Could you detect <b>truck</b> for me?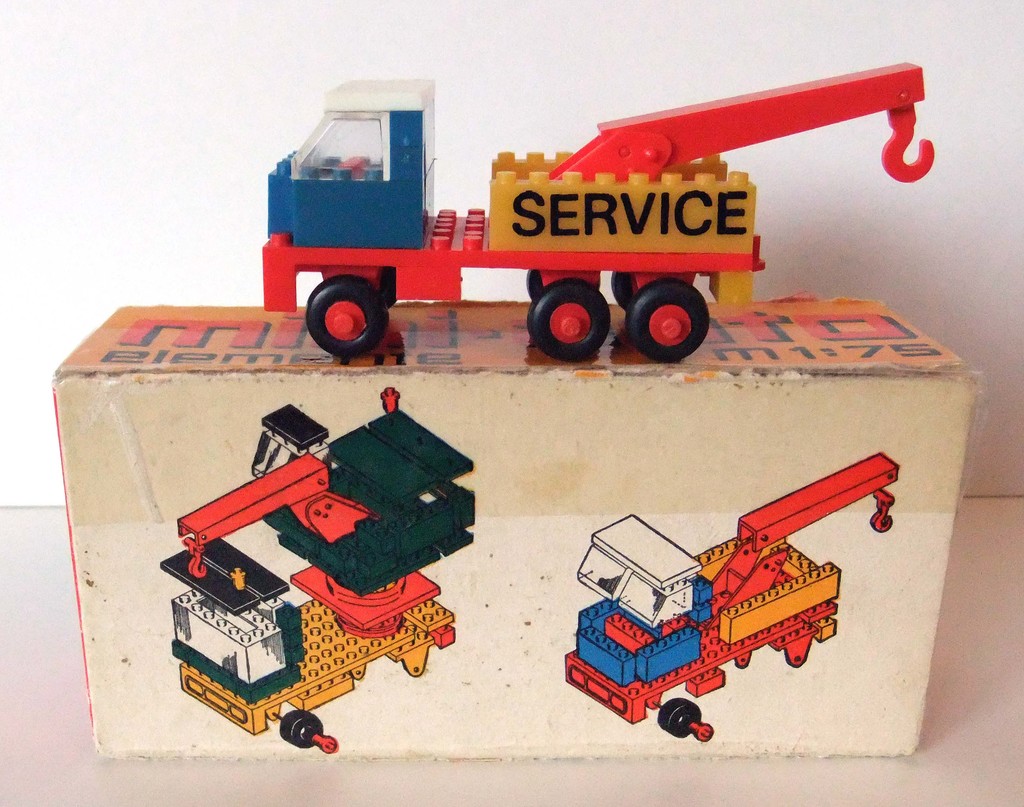
Detection result: [541,438,910,739].
